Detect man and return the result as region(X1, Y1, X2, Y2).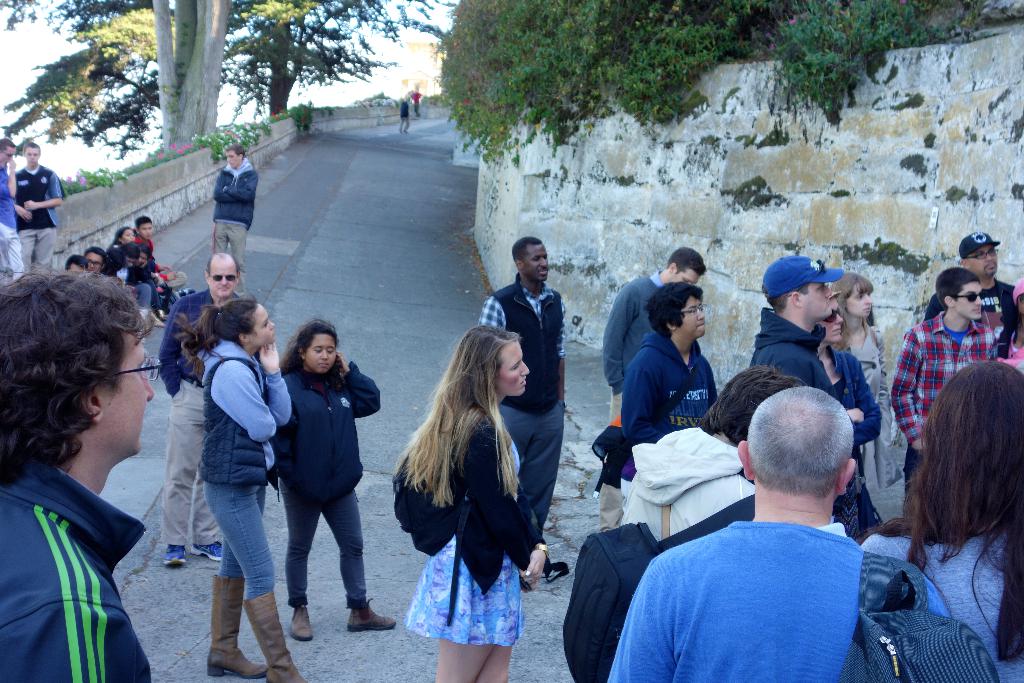
region(0, 270, 153, 682).
